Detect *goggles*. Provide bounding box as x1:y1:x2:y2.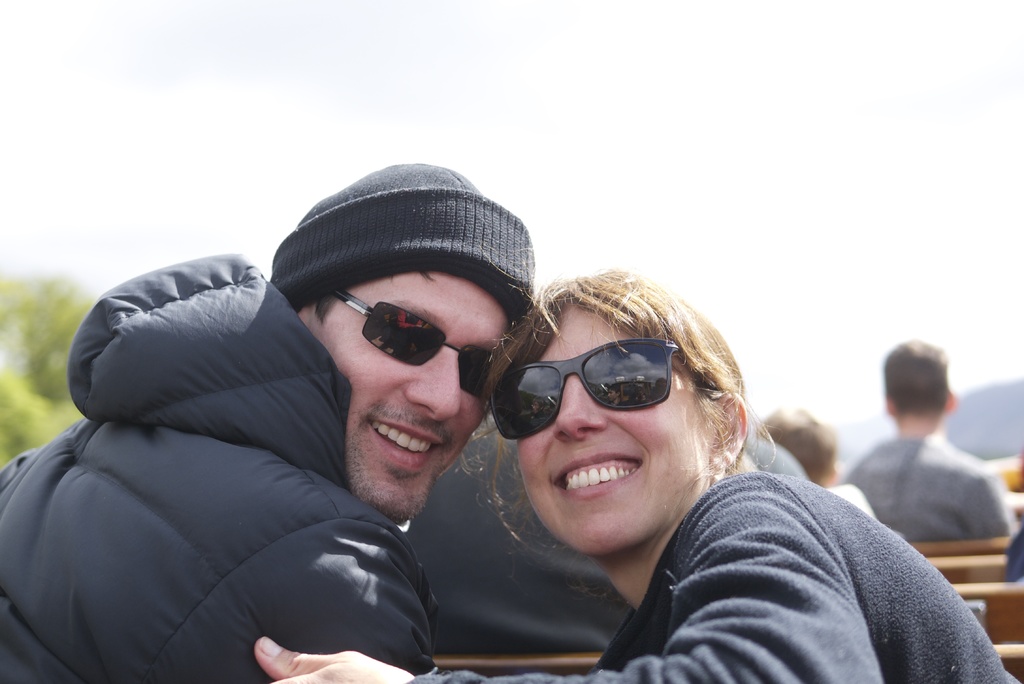
330:297:497:396.
